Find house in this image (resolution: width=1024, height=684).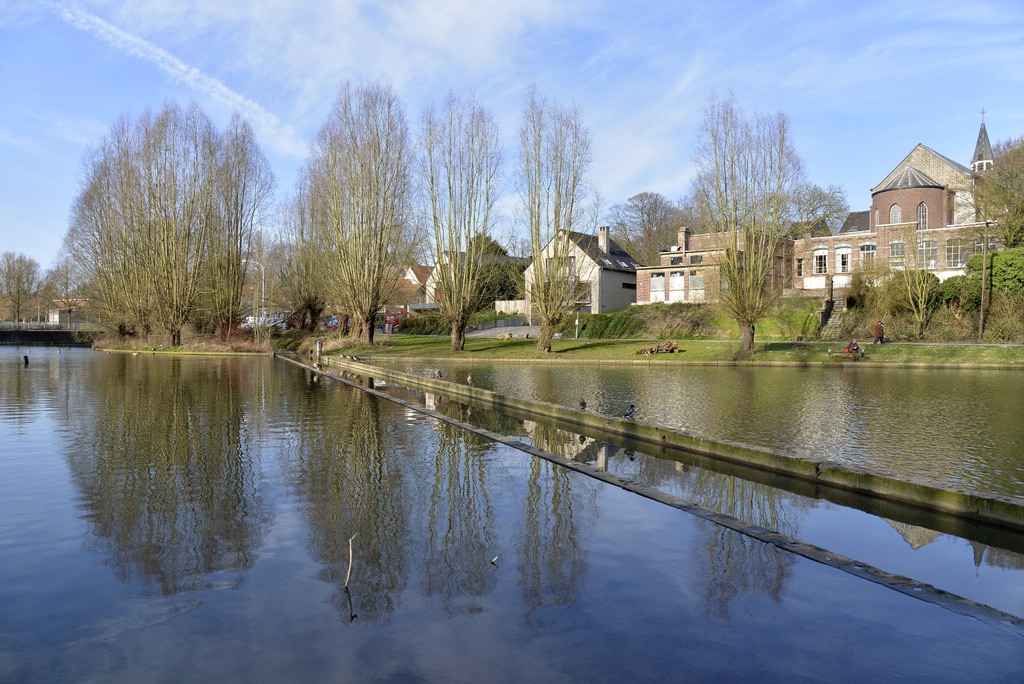
bbox(783, 120, 998, 295).
